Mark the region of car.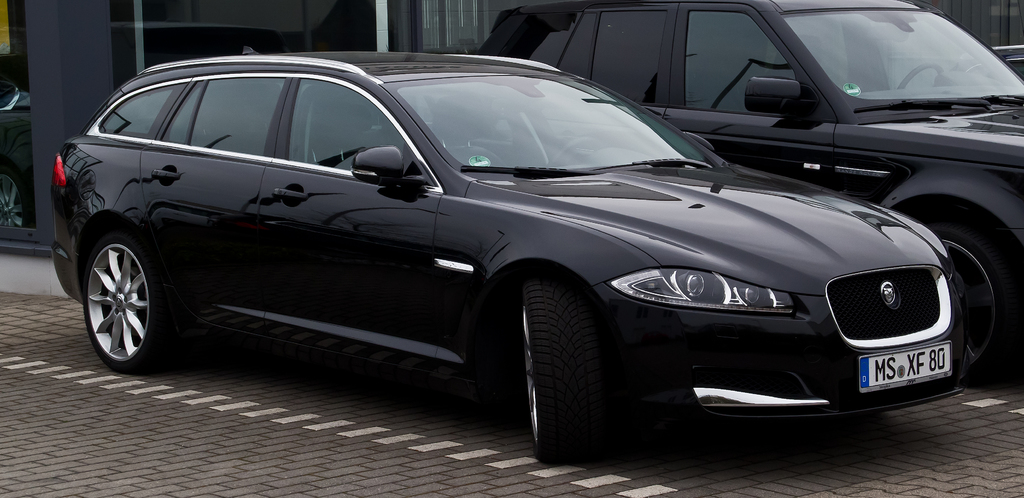
Region: l=472, t=0, r=1023, b=385.
